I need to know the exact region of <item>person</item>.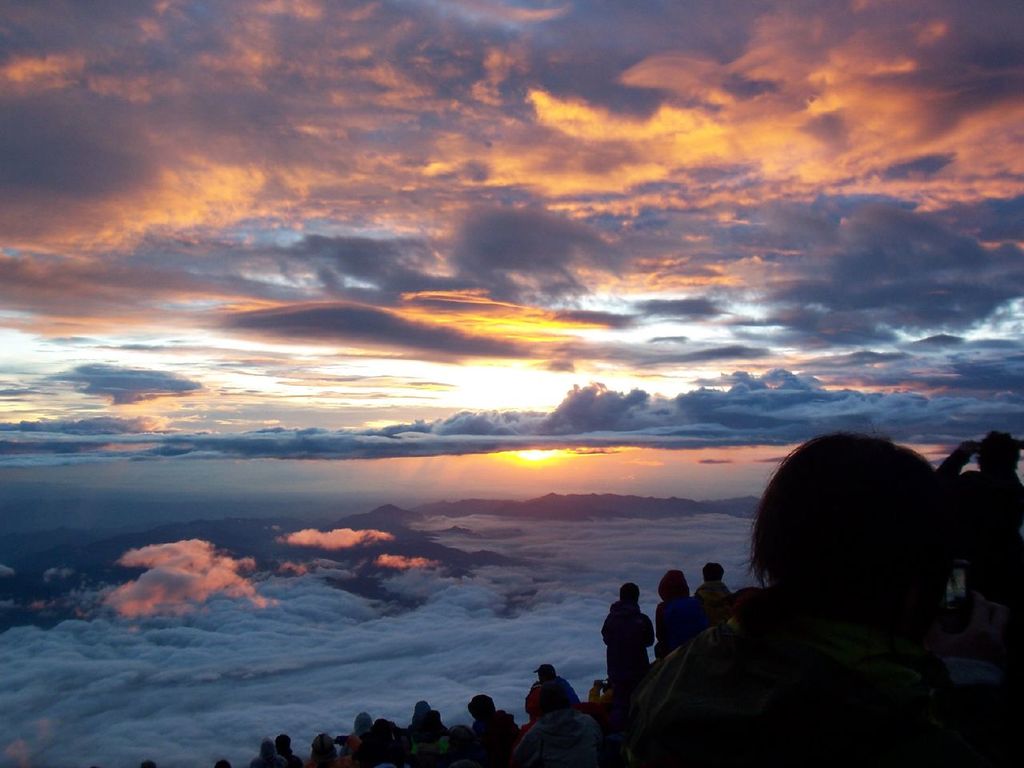
Region: [x1=693, y1=558, x2=733, y2=628].
